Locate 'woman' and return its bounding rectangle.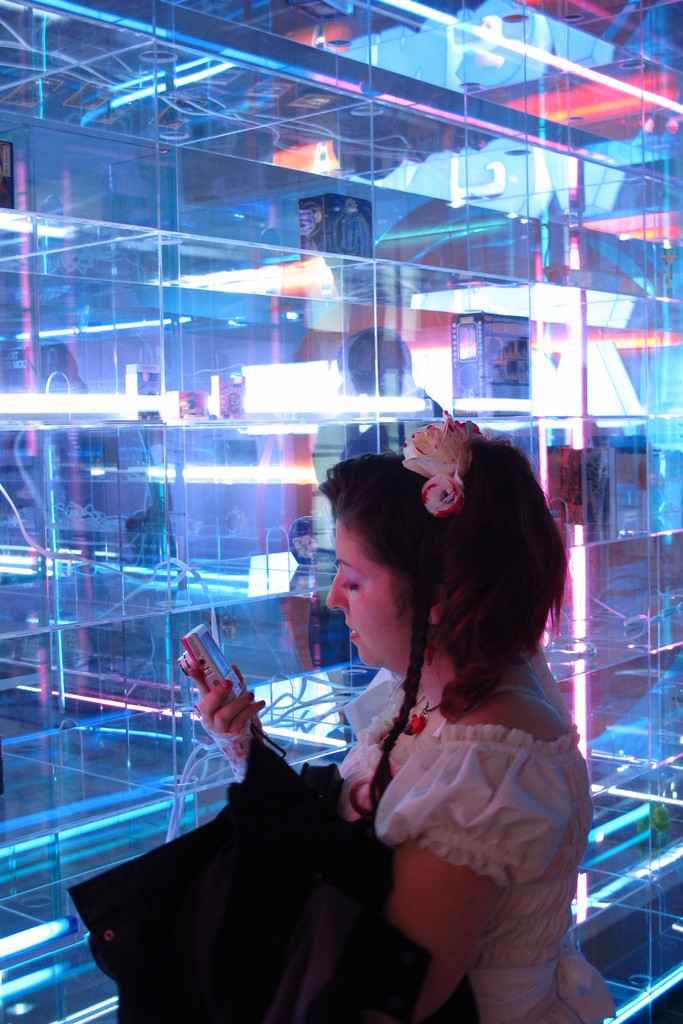
bbox=[190, 406, 623, 1023].
